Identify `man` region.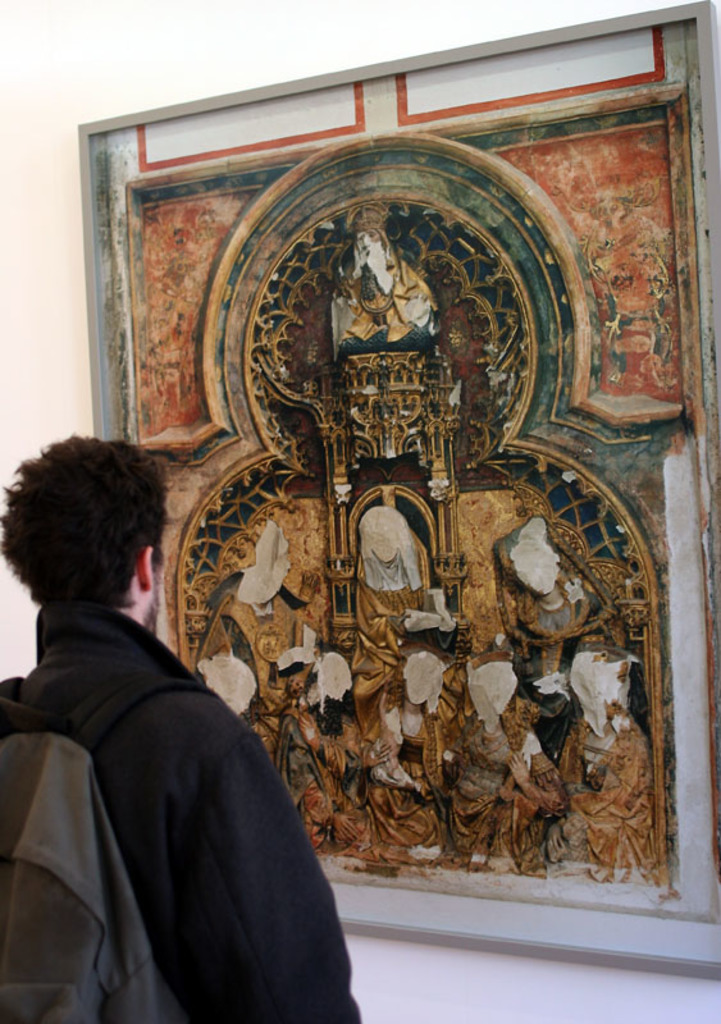
Region: crop(3, 438, 324, 1016).
